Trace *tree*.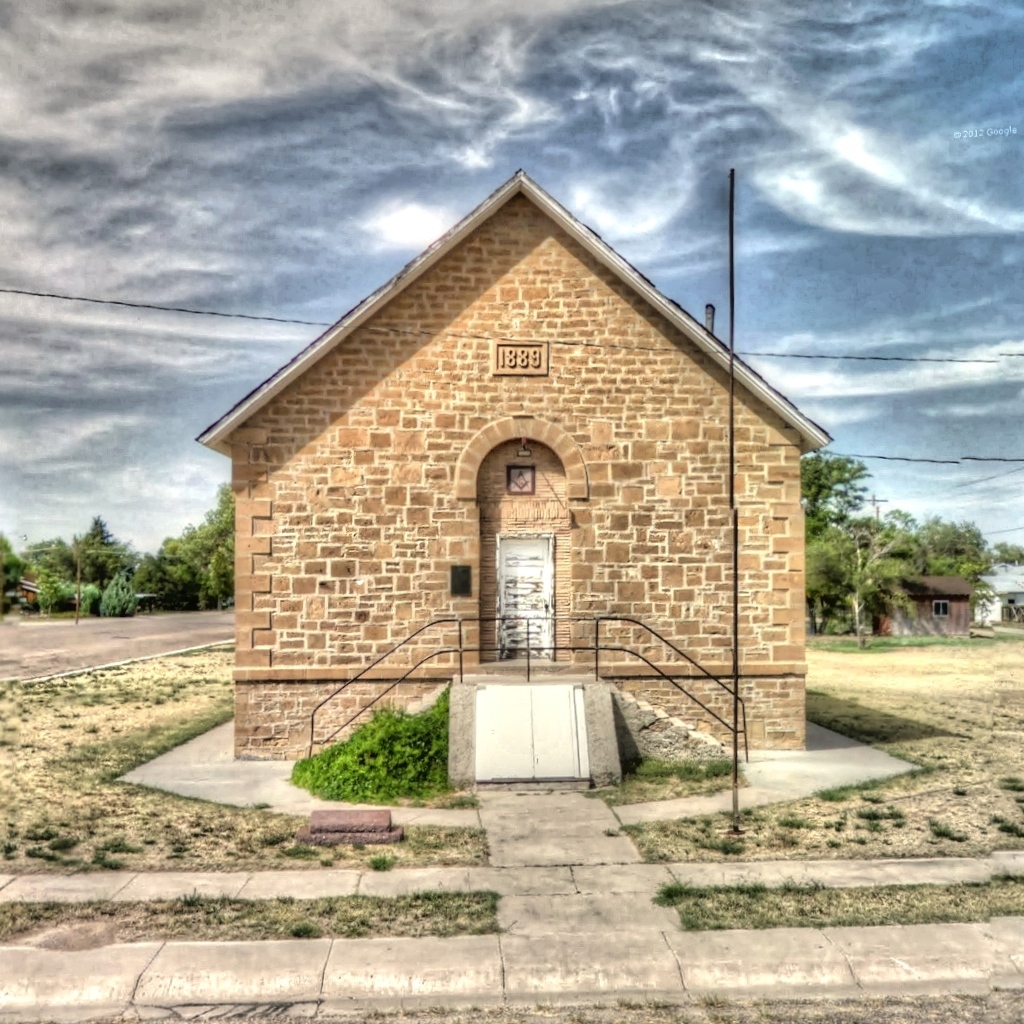
Traced to <region>0, 525, 32, 624</region>.
